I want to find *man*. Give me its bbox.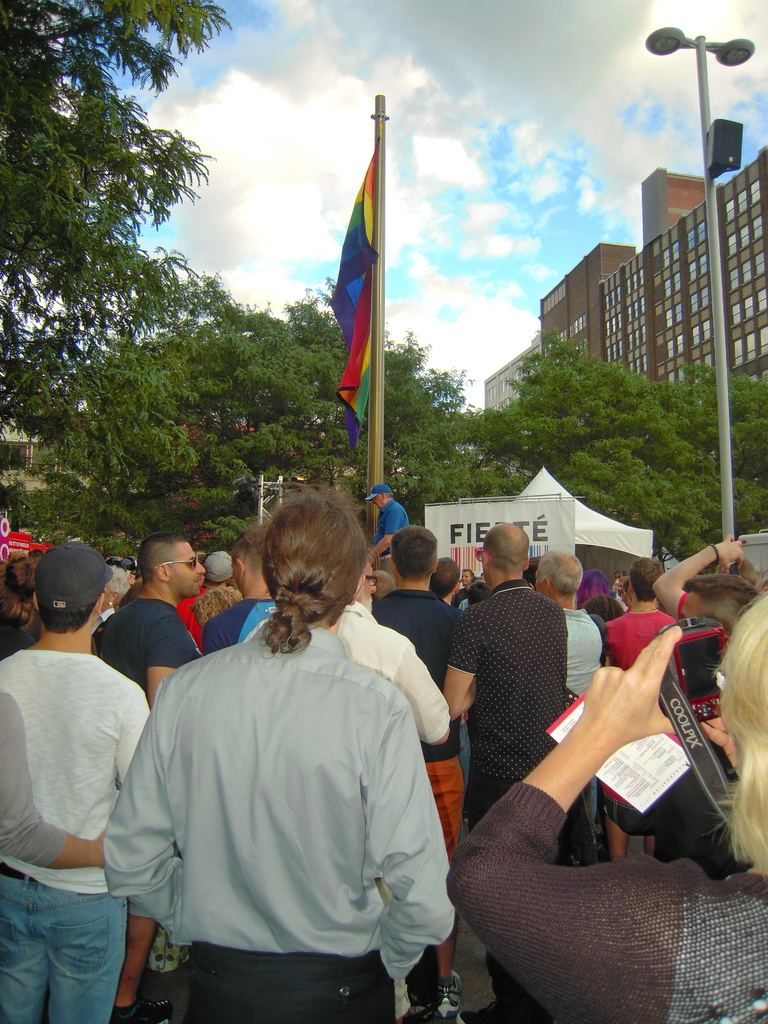
rect(374, 529, 462, 1023).
